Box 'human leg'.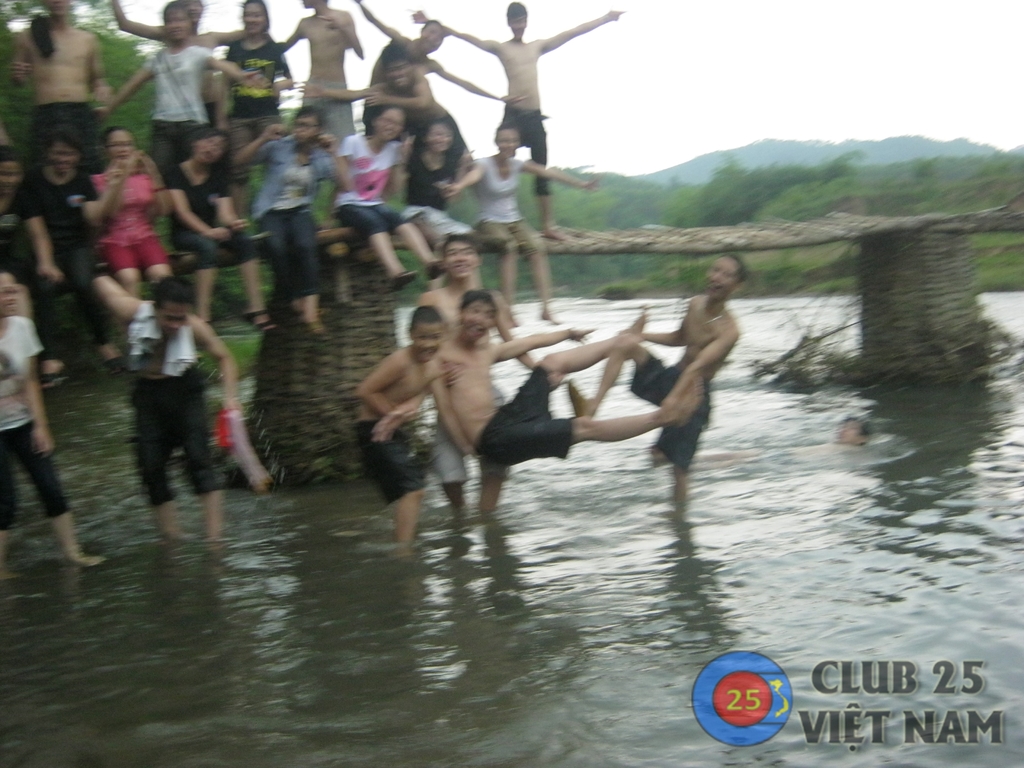
crop(360, 421, 425, 540).
